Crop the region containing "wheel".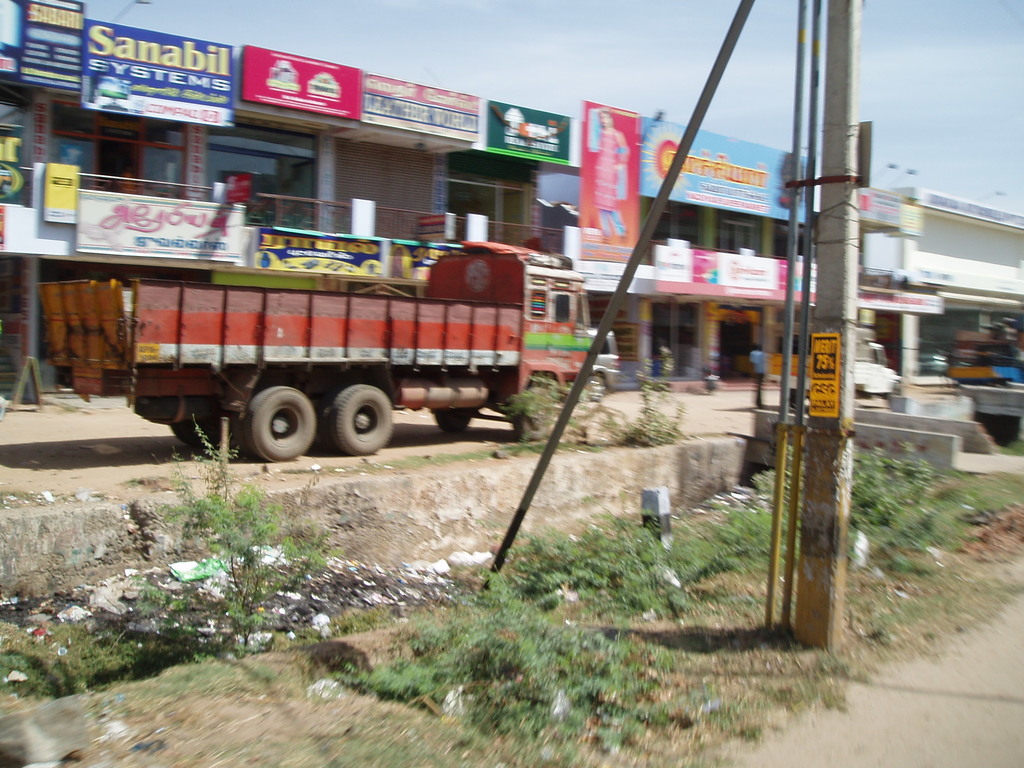
Crop region: 426 408 481 441.
